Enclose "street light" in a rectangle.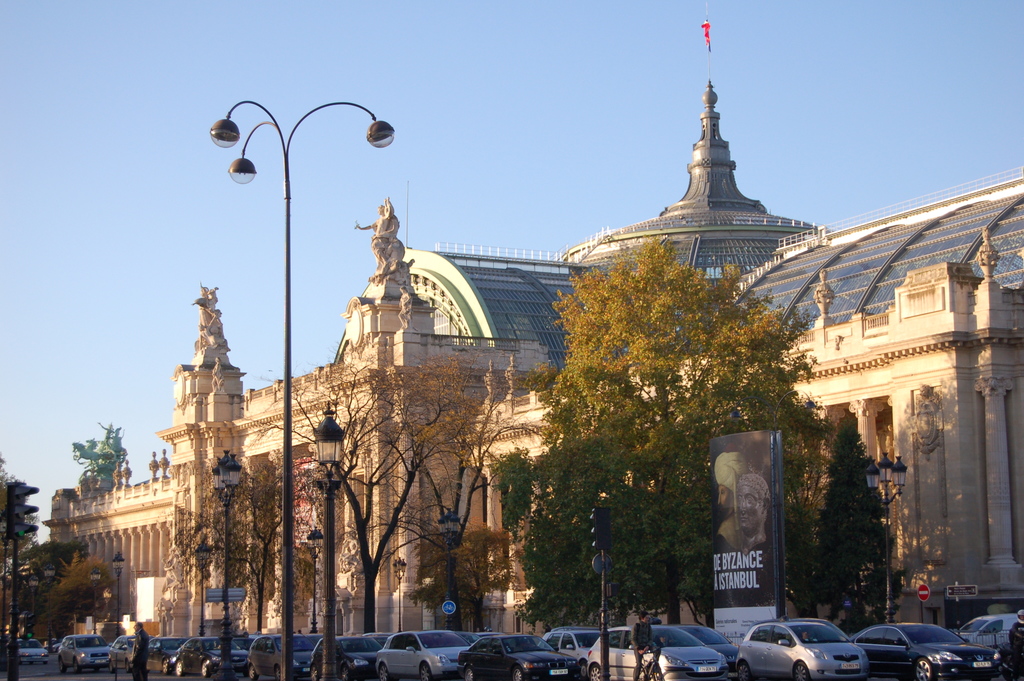
207,95,395,680.
